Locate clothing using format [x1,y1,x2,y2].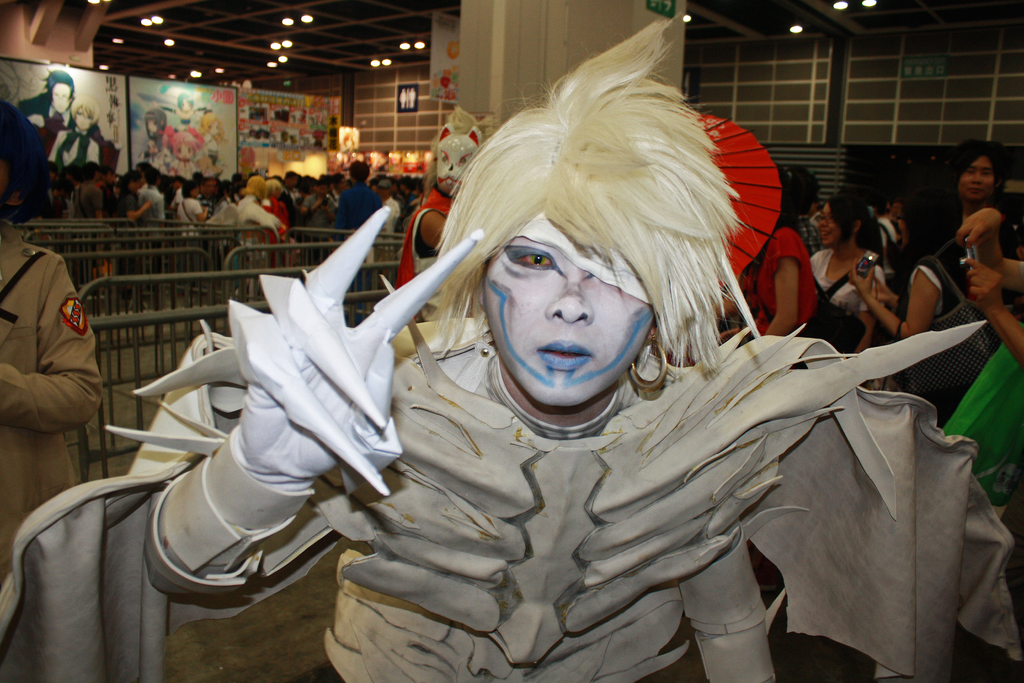
[911,240,964,317].
